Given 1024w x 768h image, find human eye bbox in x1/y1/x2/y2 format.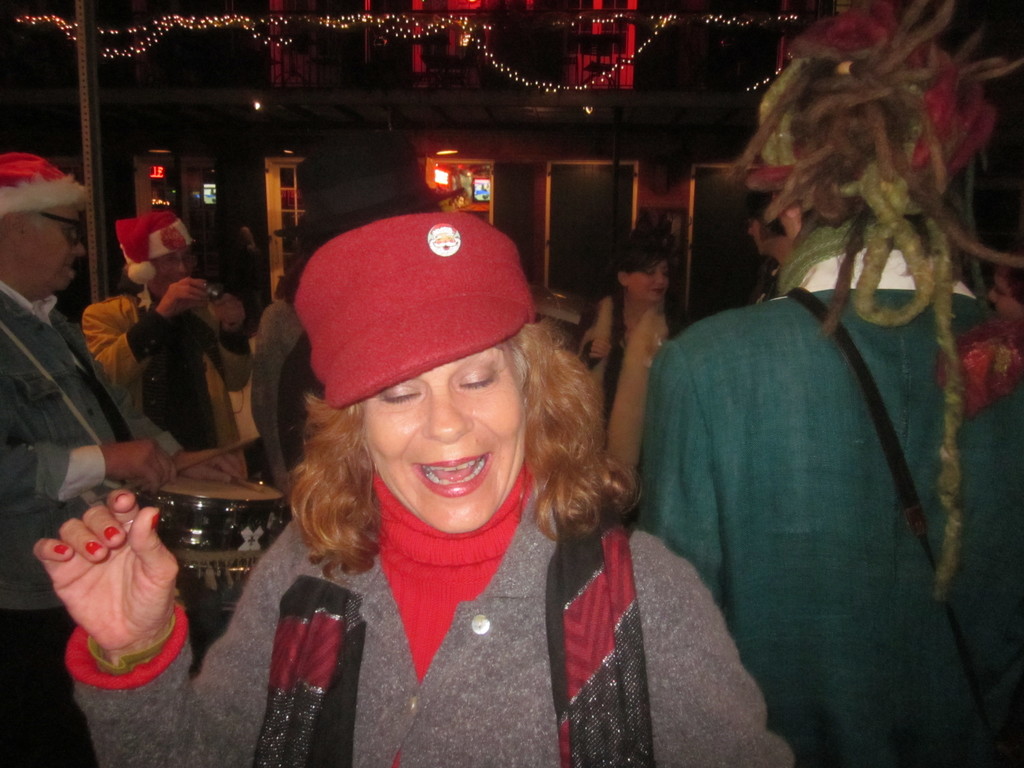
61/223/71/237.
